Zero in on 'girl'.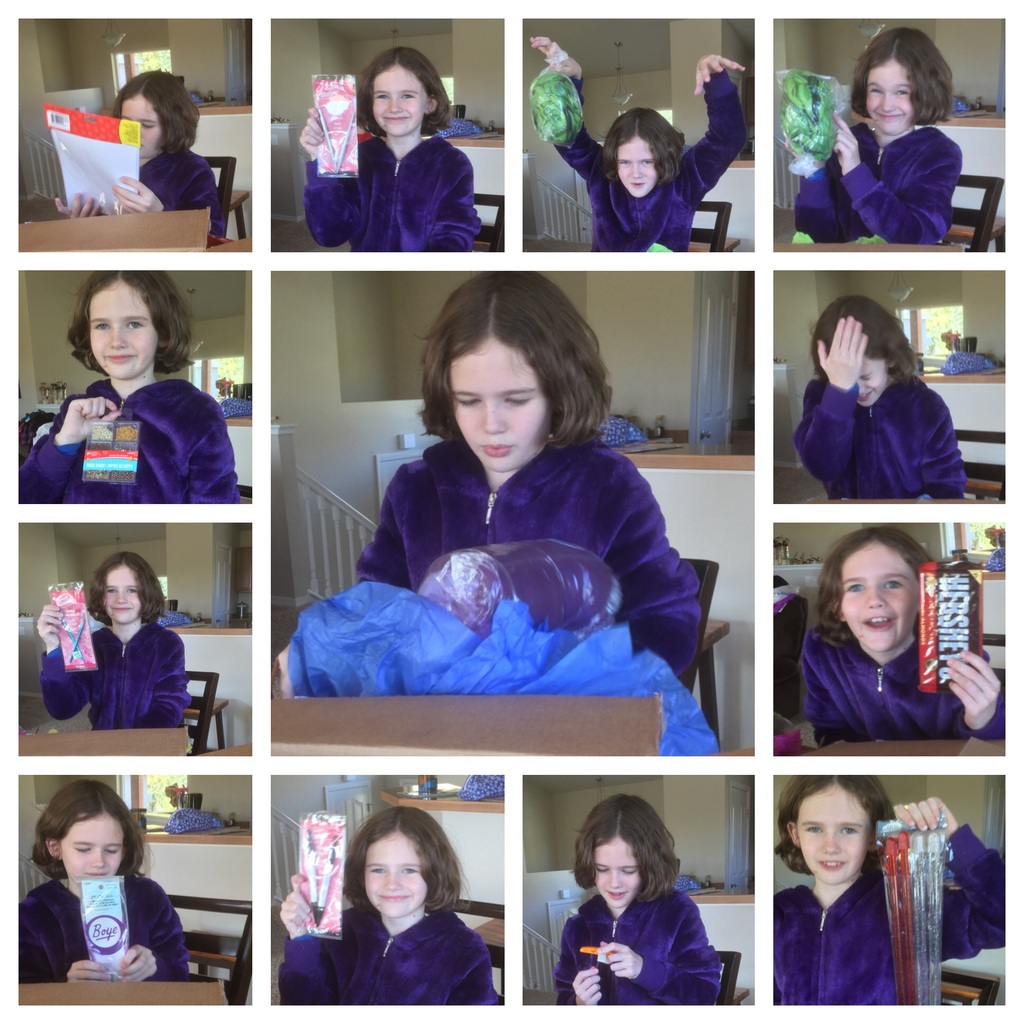
Zeroed in: bbox=(297, 50, 484, 255).
